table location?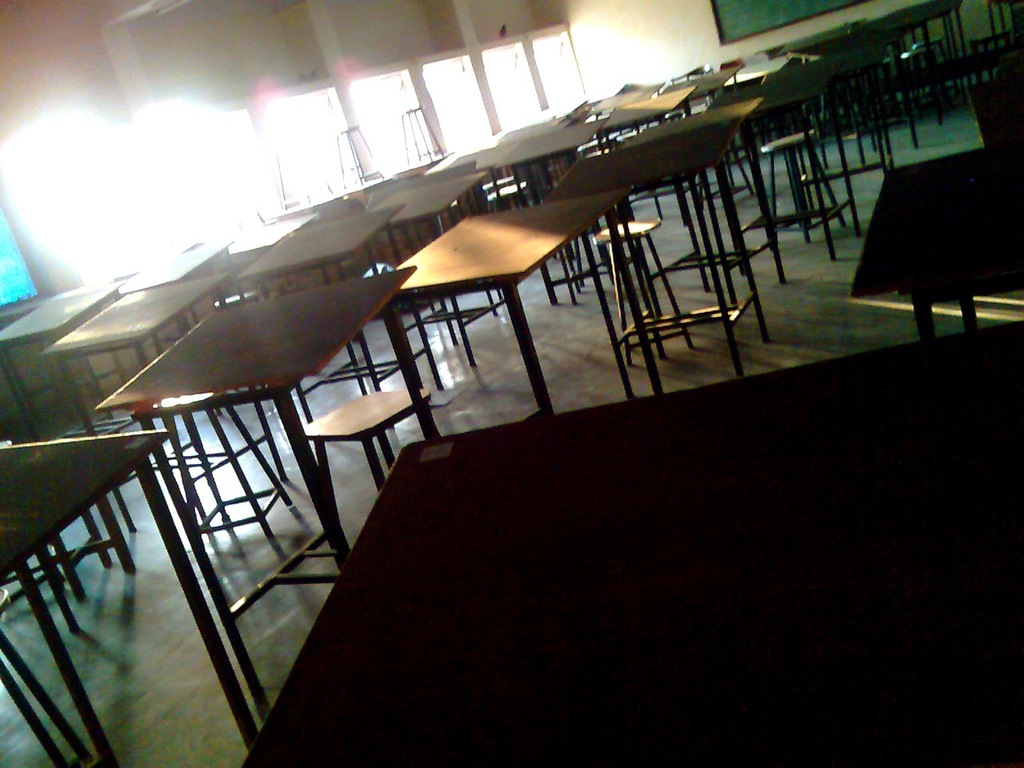
box=[0, 430, 259, 746]
